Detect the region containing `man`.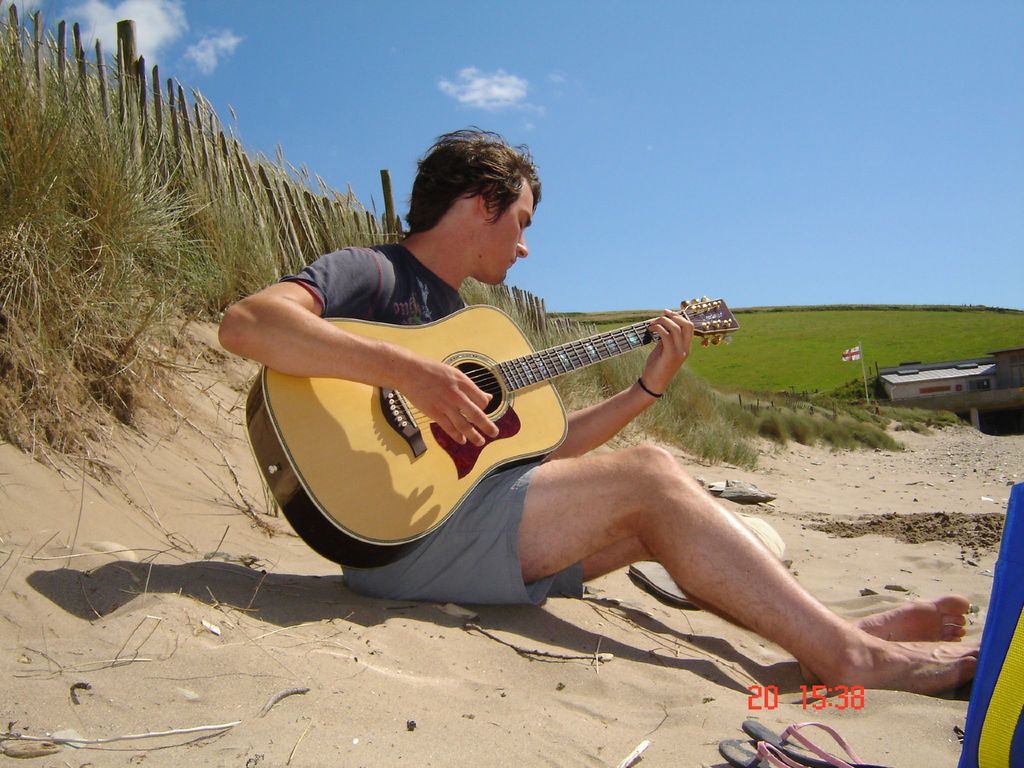
select_region(227, 152, 898, 692).
